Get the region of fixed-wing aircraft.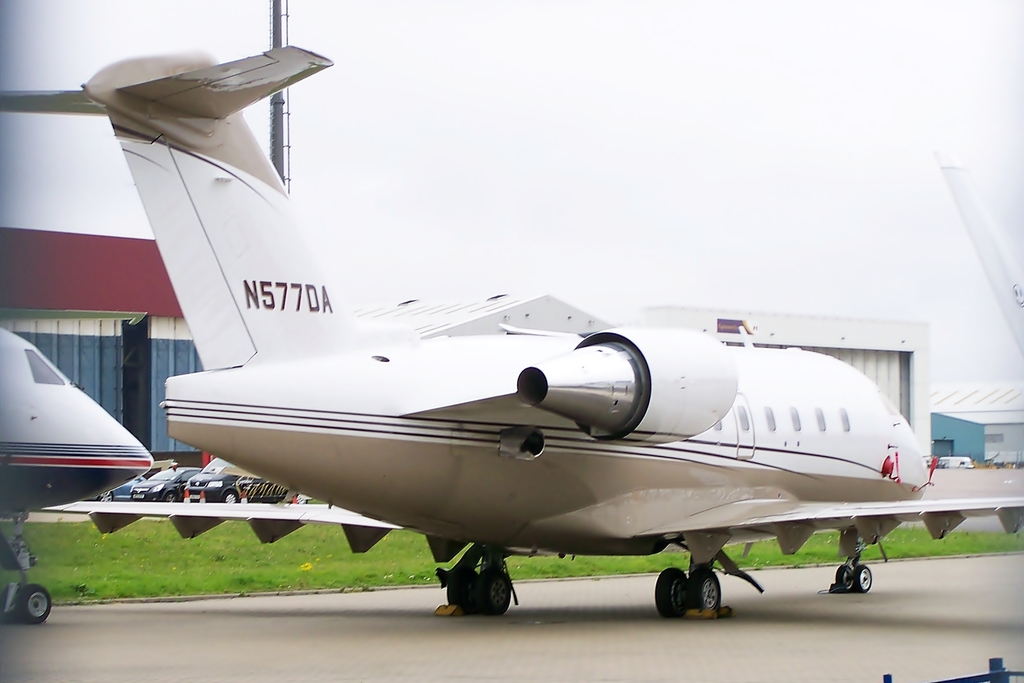
Rect(0, 40, 1023, 617).
